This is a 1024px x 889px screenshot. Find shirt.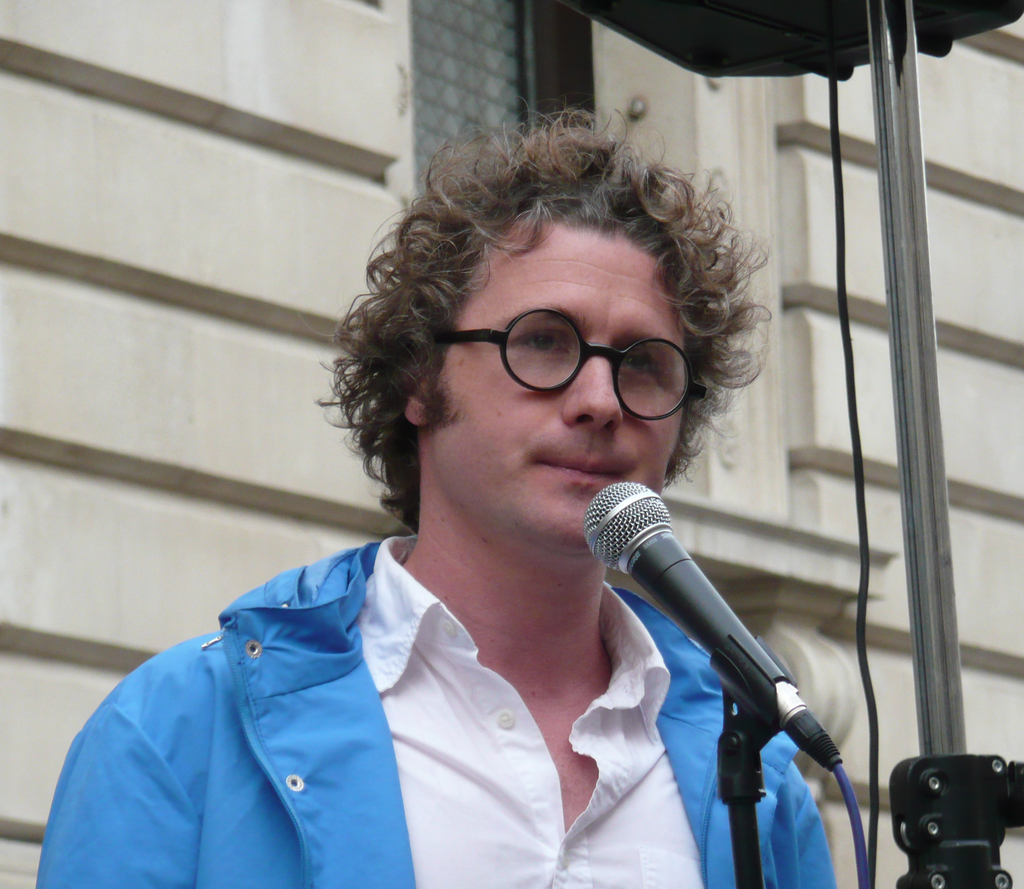
Bounding box: bbox(364, 534, 705, 888).
